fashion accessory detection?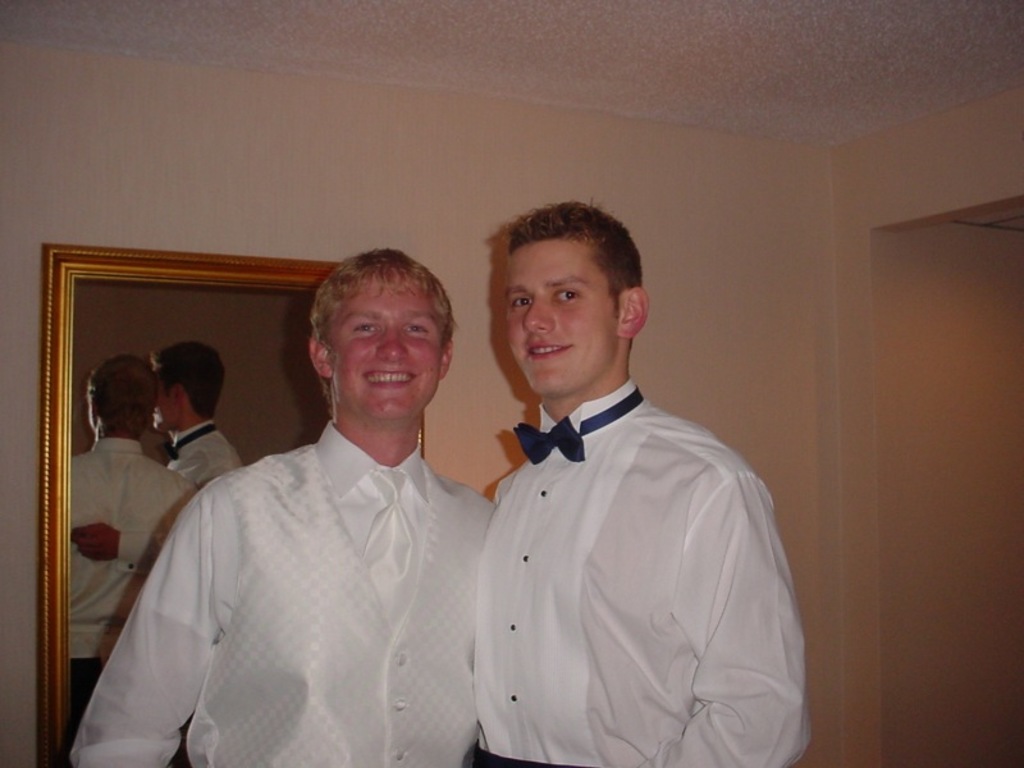
left=508, top=385, right=648, bottom=463
